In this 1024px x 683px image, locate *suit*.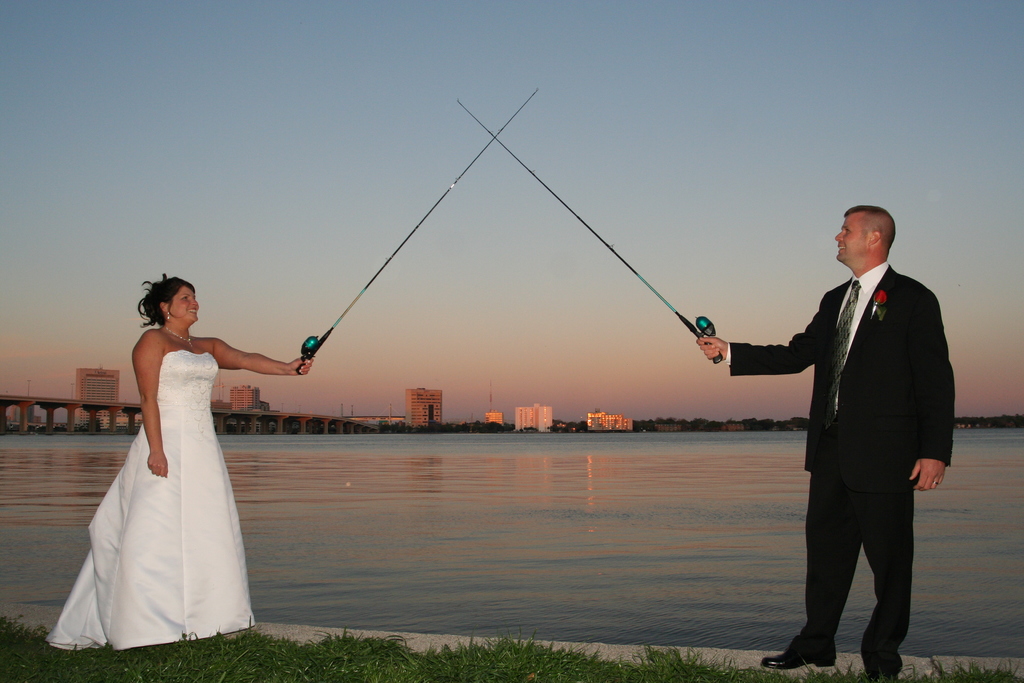
Bounding box: select_region(729, 267, 956, 671).
